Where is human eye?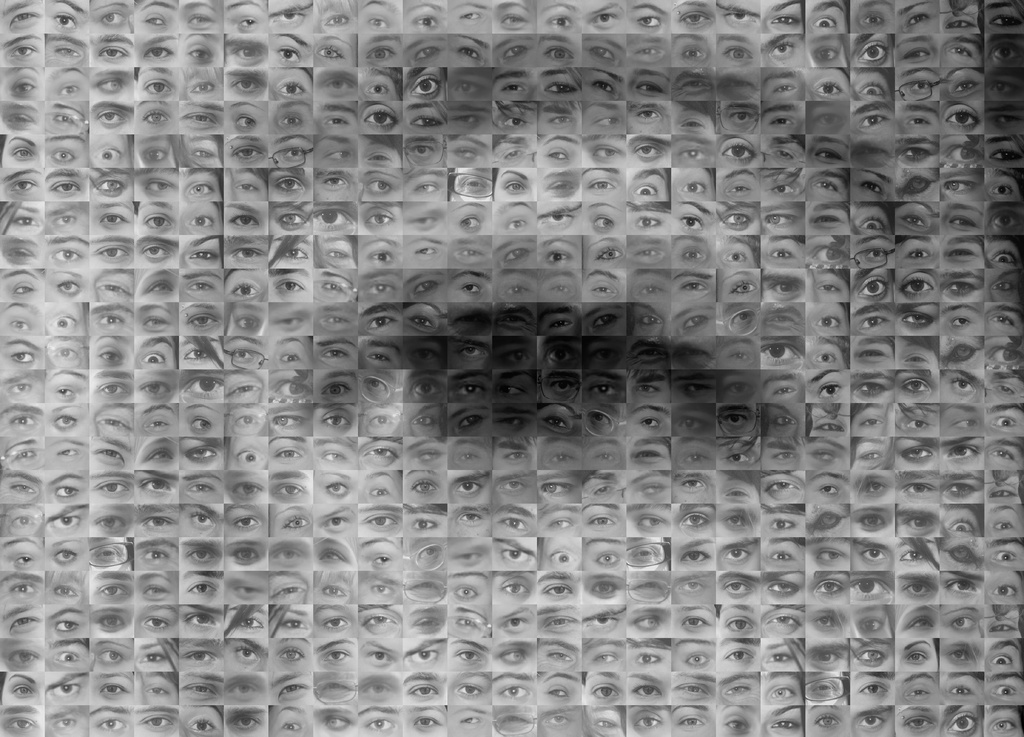
[left=99, top=681, right=123, bottom=697].
